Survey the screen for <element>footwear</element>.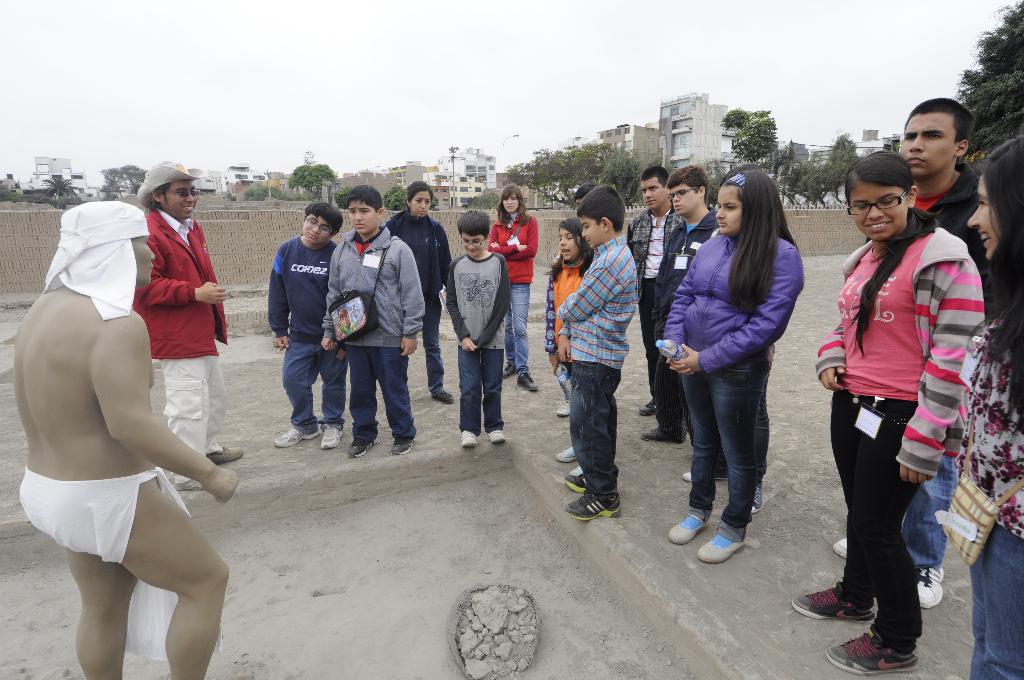
Survey found: select_region(565, 471, 602, 489).
